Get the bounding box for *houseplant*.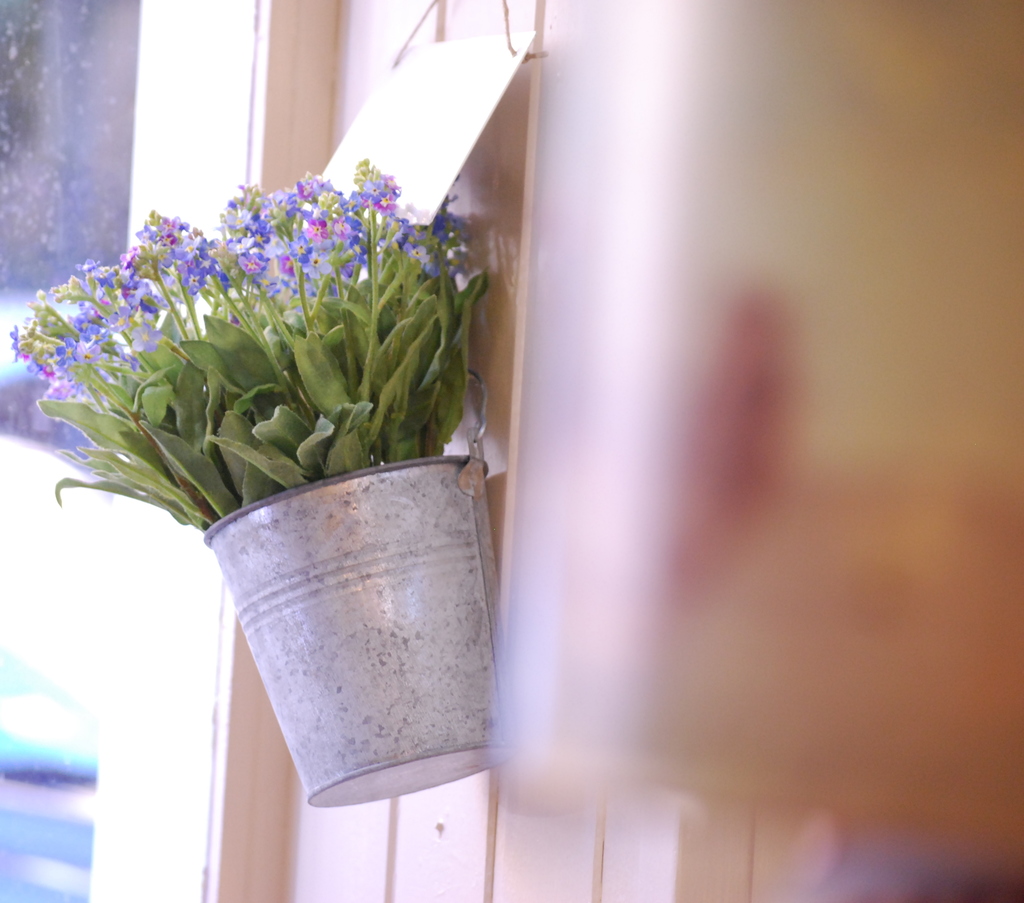
9,164,495,831.
